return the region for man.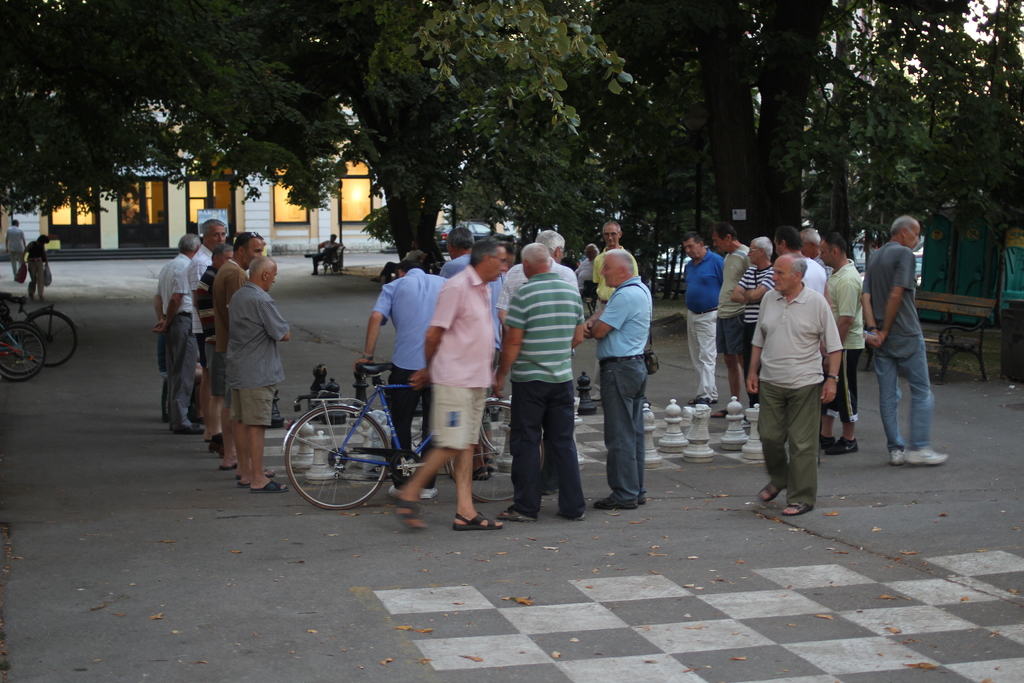
(x1=861, y1=214, x2=950, y2=473).
